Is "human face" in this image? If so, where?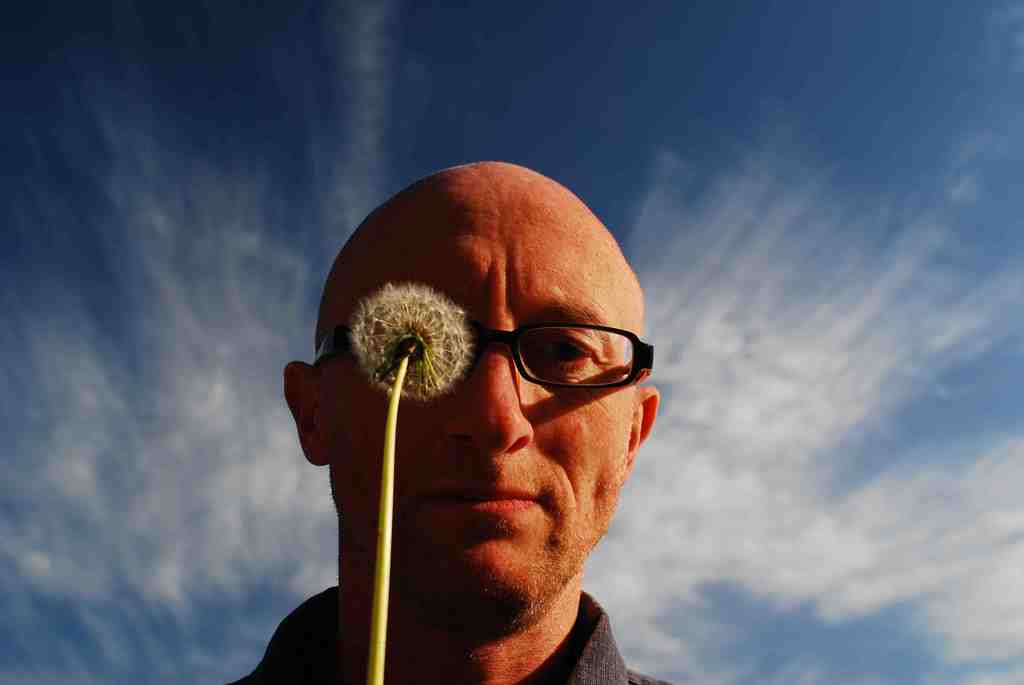
Yes, at BBox(333, 214, 641, 633).
